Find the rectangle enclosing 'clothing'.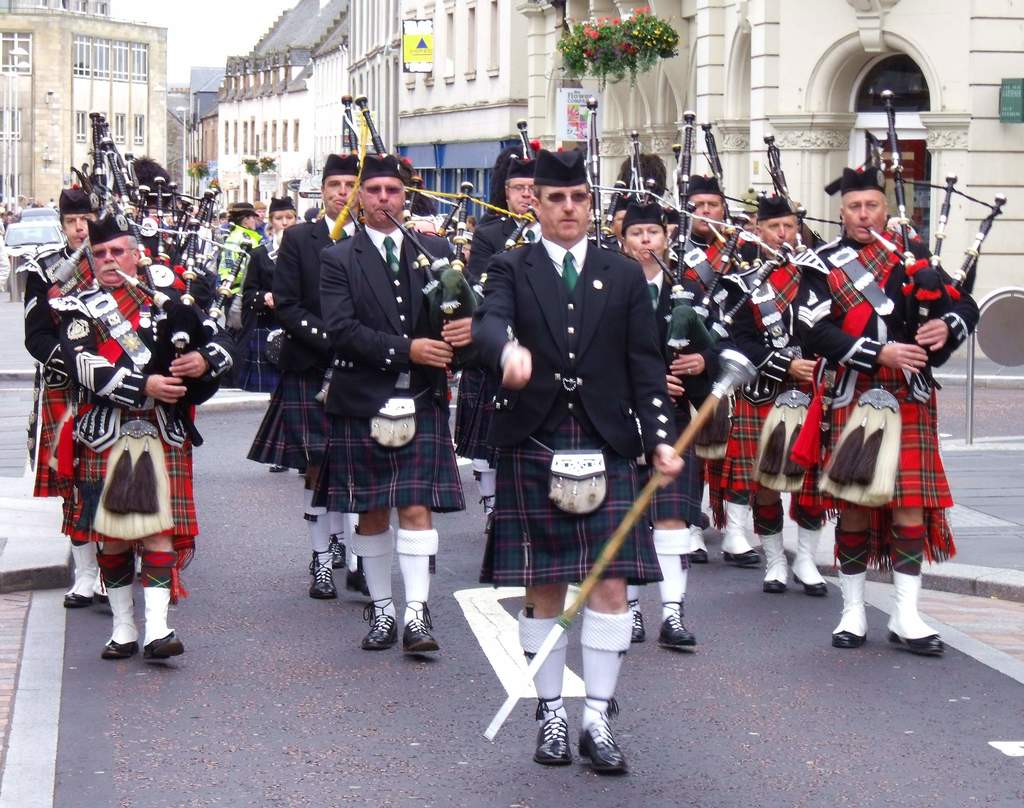
{"x1": 797, "y1": 225, "x2": 980, "y2": 565}.
